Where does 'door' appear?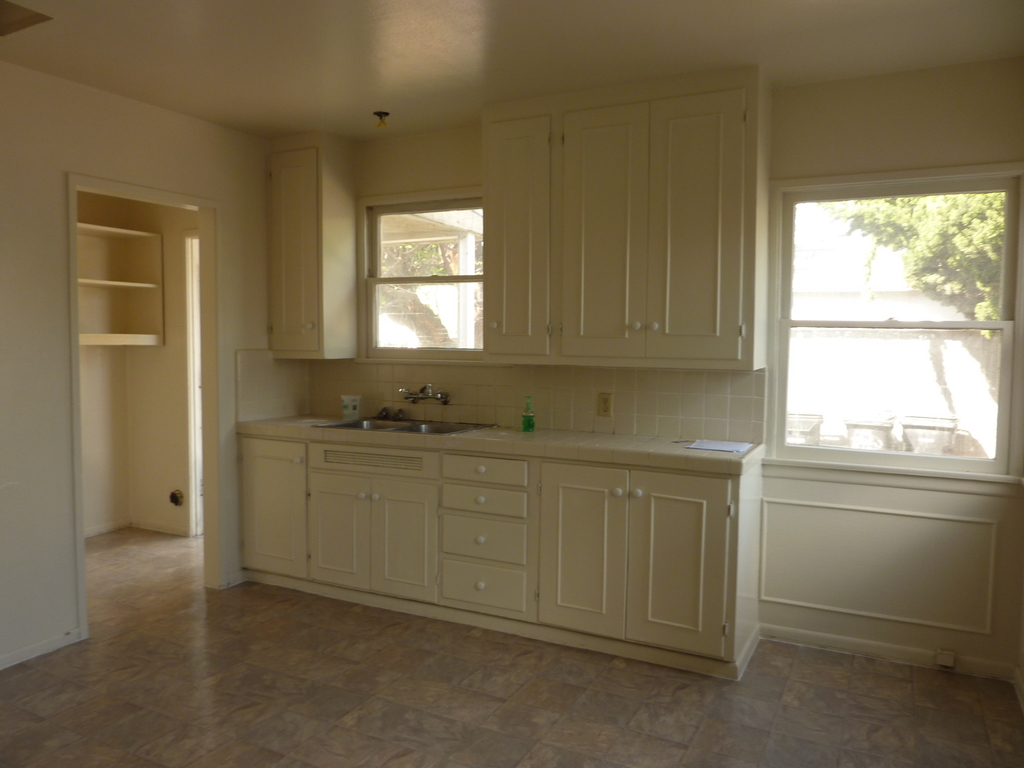
Appears at {"x1": 45, "y1": 157, "x2": 226, "y2": 639}.
